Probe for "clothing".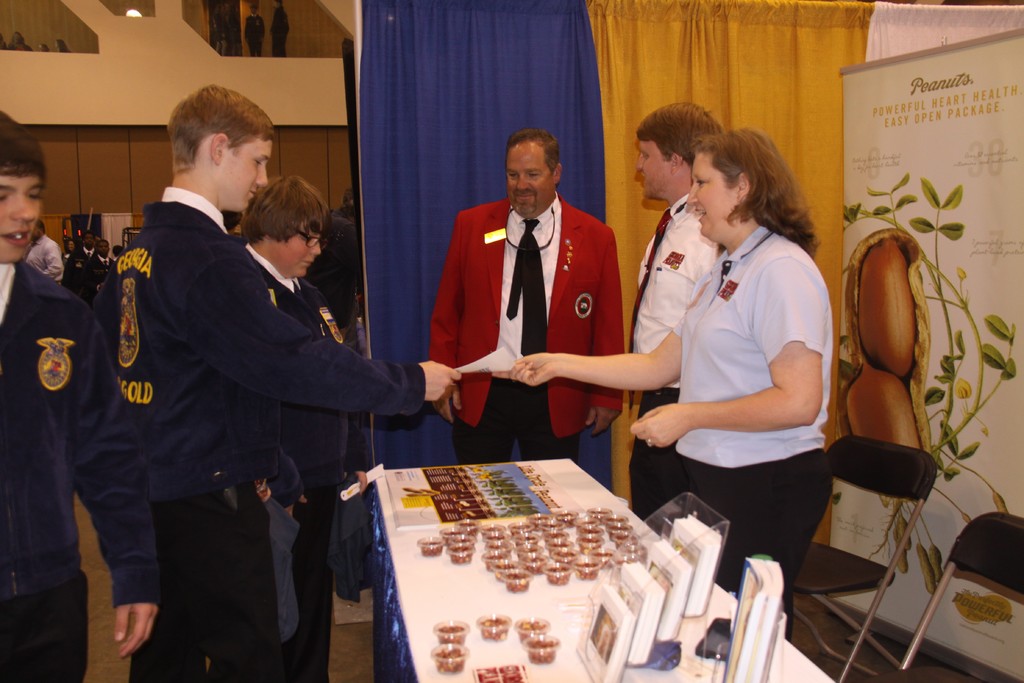
Probe result: pyautogui.locateOnScreen(239, 240, 369, 682).
